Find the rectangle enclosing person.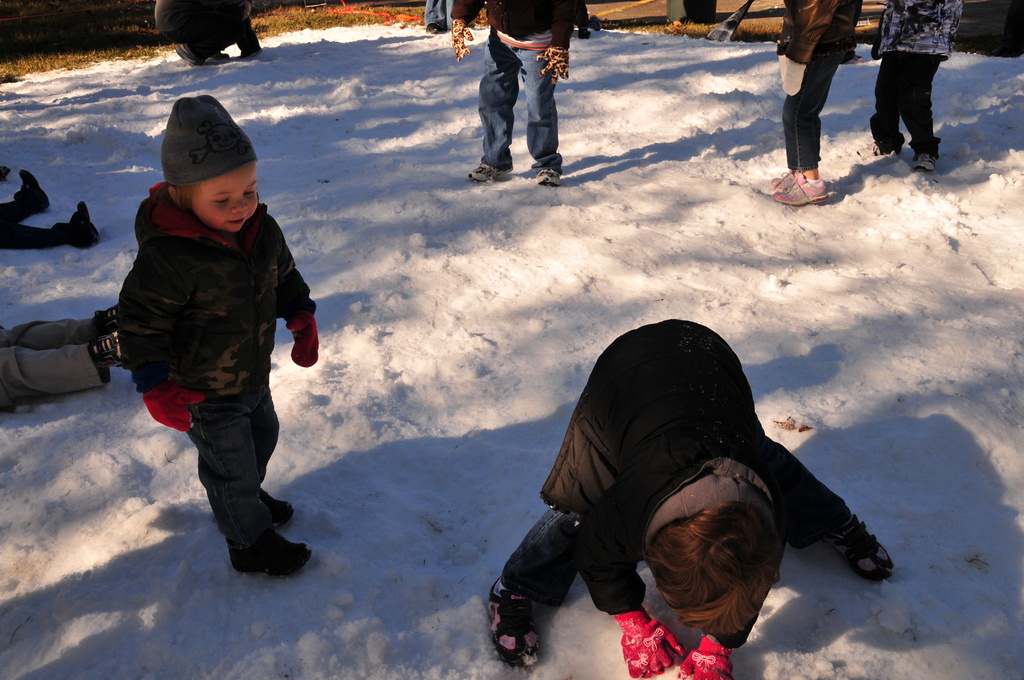
x1=476 y1=318 x2=897 y2=679.
